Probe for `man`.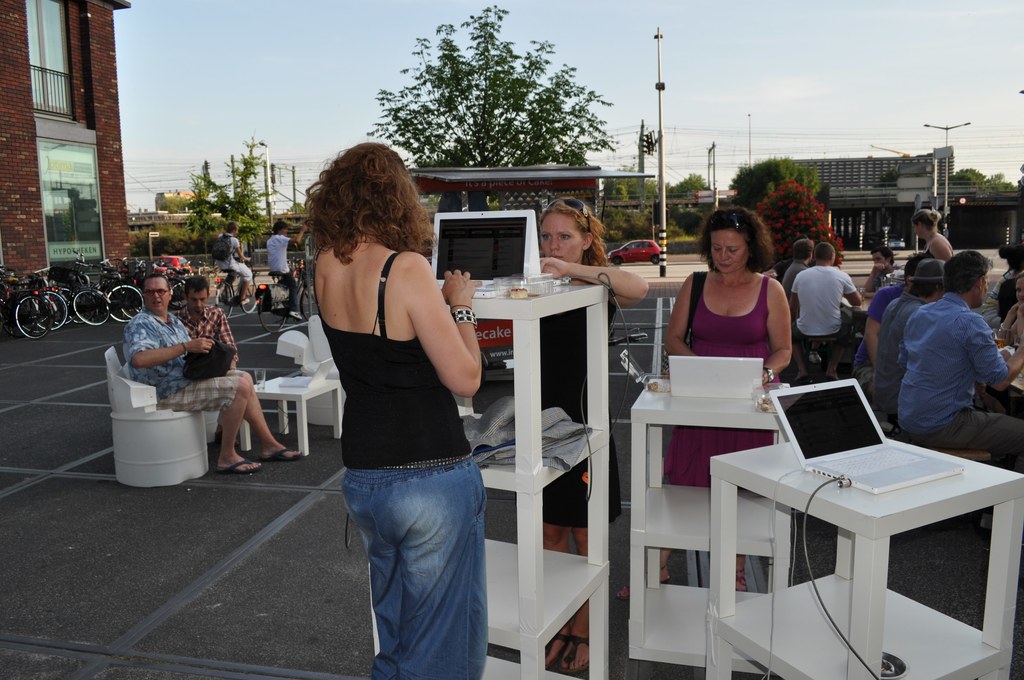
Probe result: 123, 271, 301, 476.
